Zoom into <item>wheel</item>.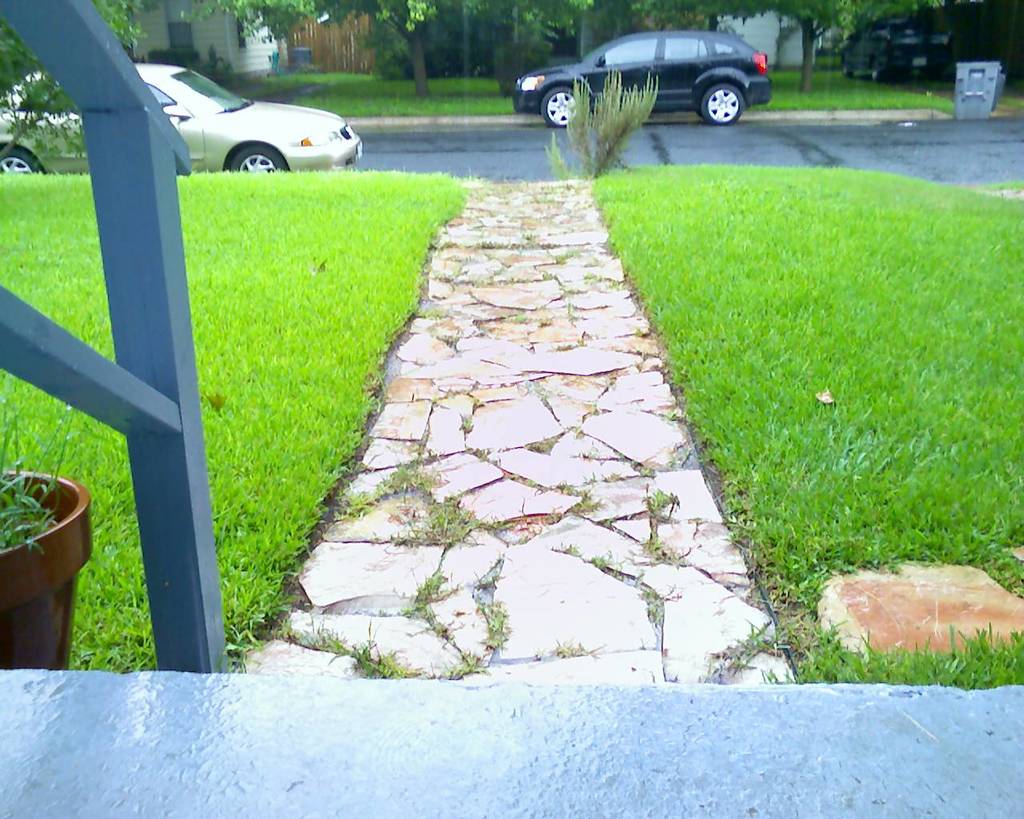
Zoom target: [538, 82, 578, 131].
